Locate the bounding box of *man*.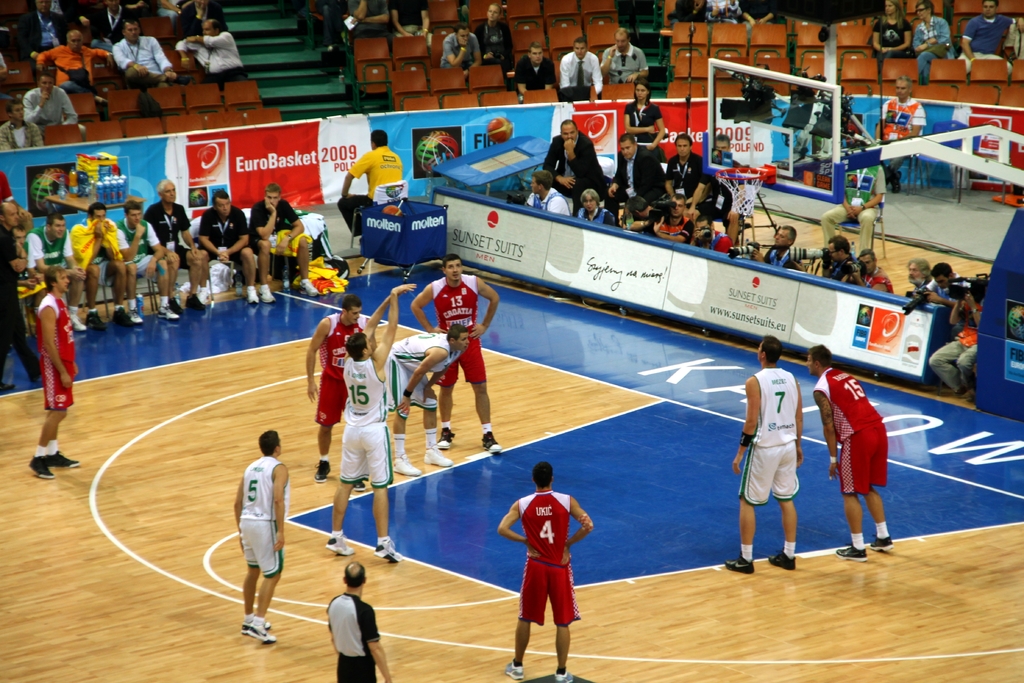
Bounding box: (920,261,964,311).
